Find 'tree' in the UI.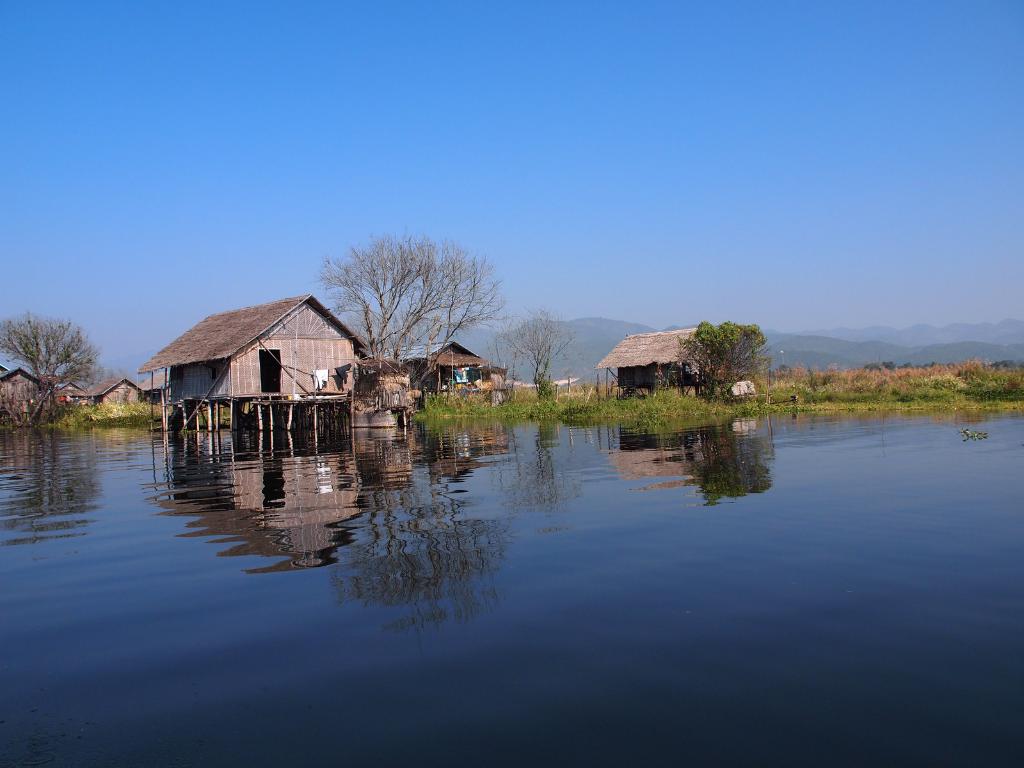
UI element at {"left": 317, "top": 227, "right": 520, "bottom": 410}.
